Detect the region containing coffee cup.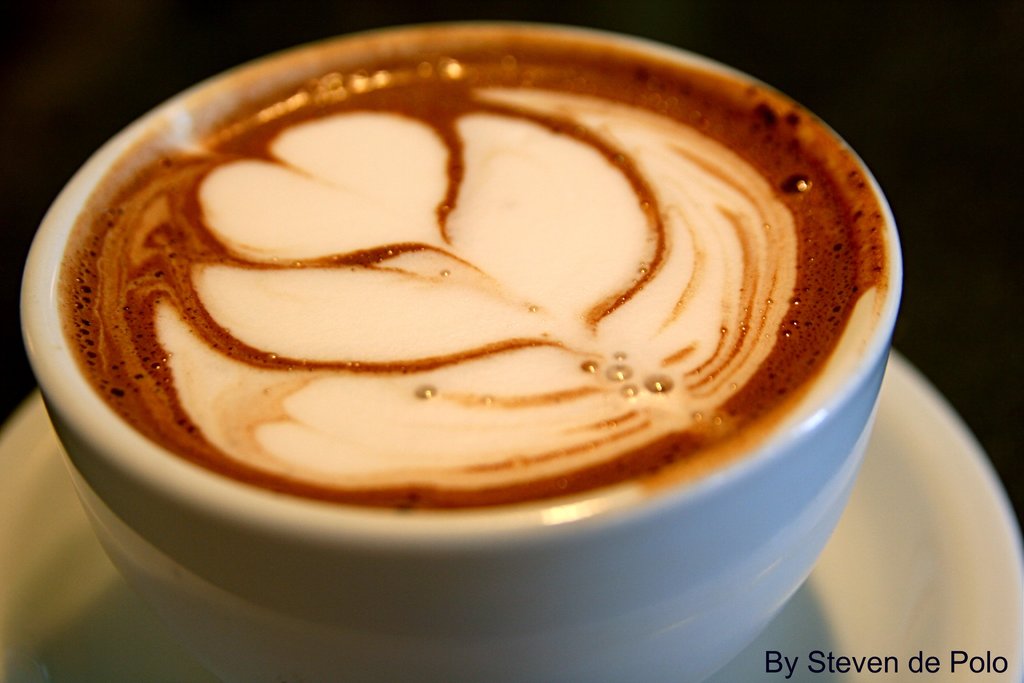
<box>19,29,907,682</box>.
